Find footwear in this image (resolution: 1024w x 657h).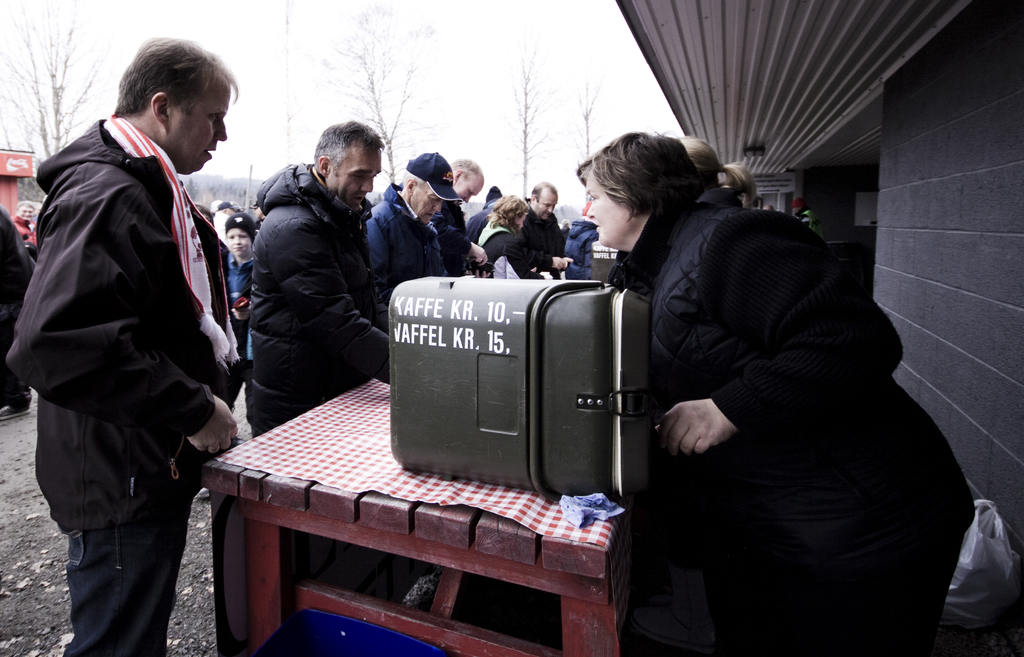
x1=0 y1=401 x2=33 y2=418.
